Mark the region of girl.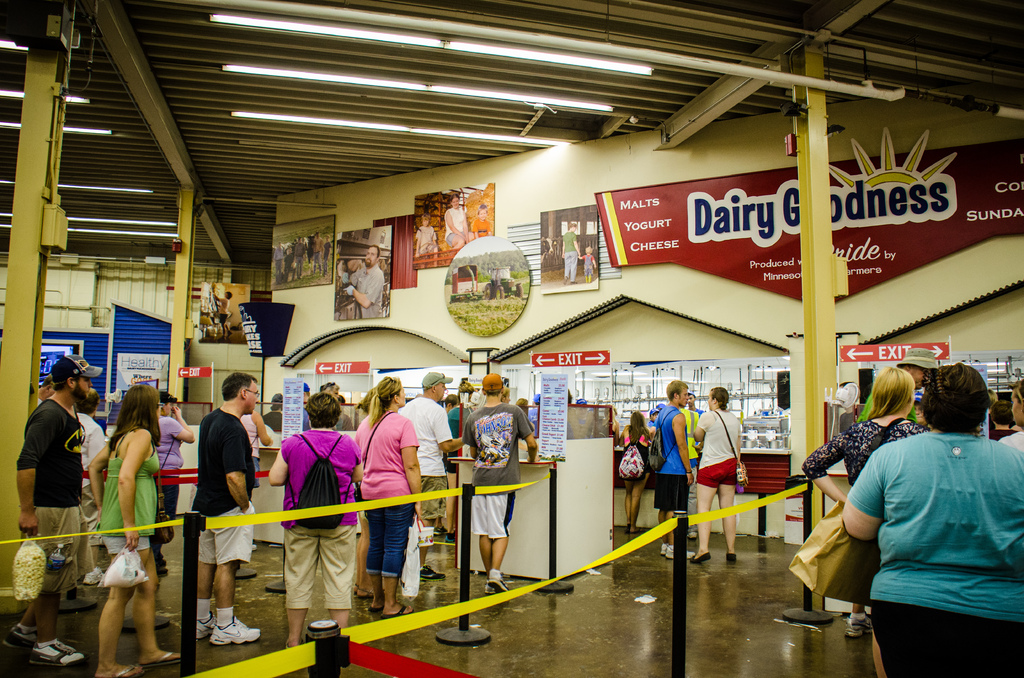
Region: region(84, 380, 180, 677).
